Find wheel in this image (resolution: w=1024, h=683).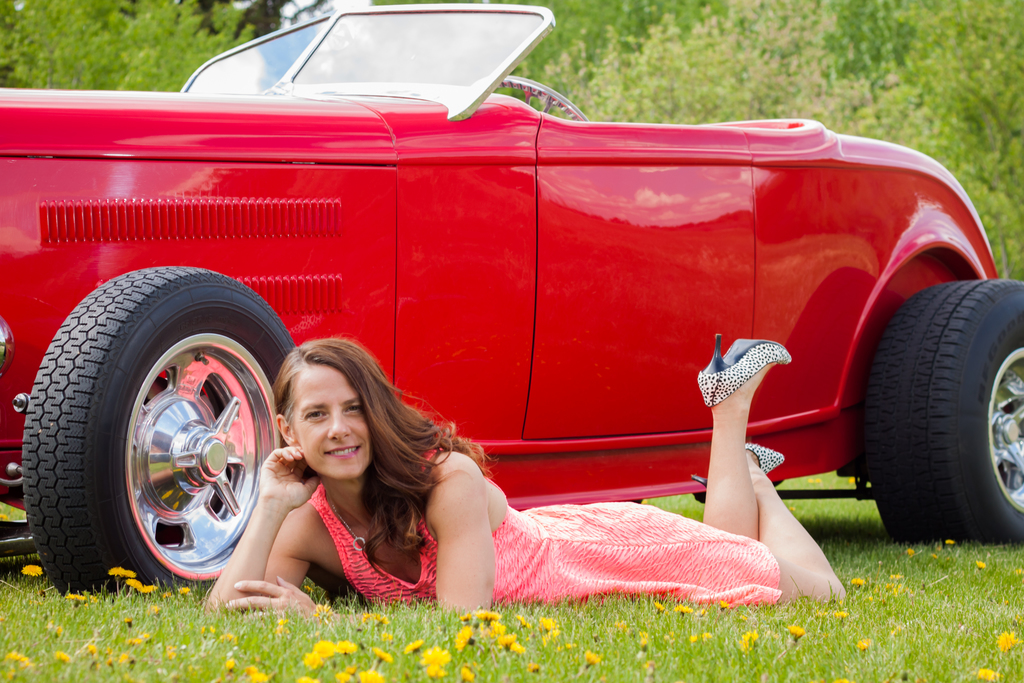
481,75,585,124.
